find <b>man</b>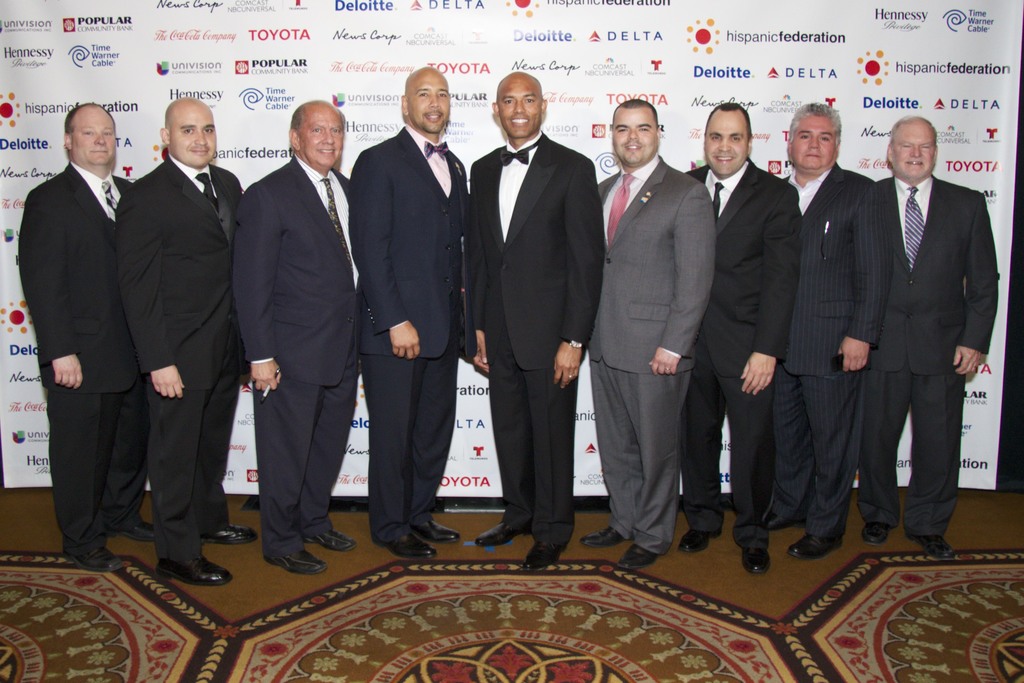
Rect(849, 92, 997, 572)
